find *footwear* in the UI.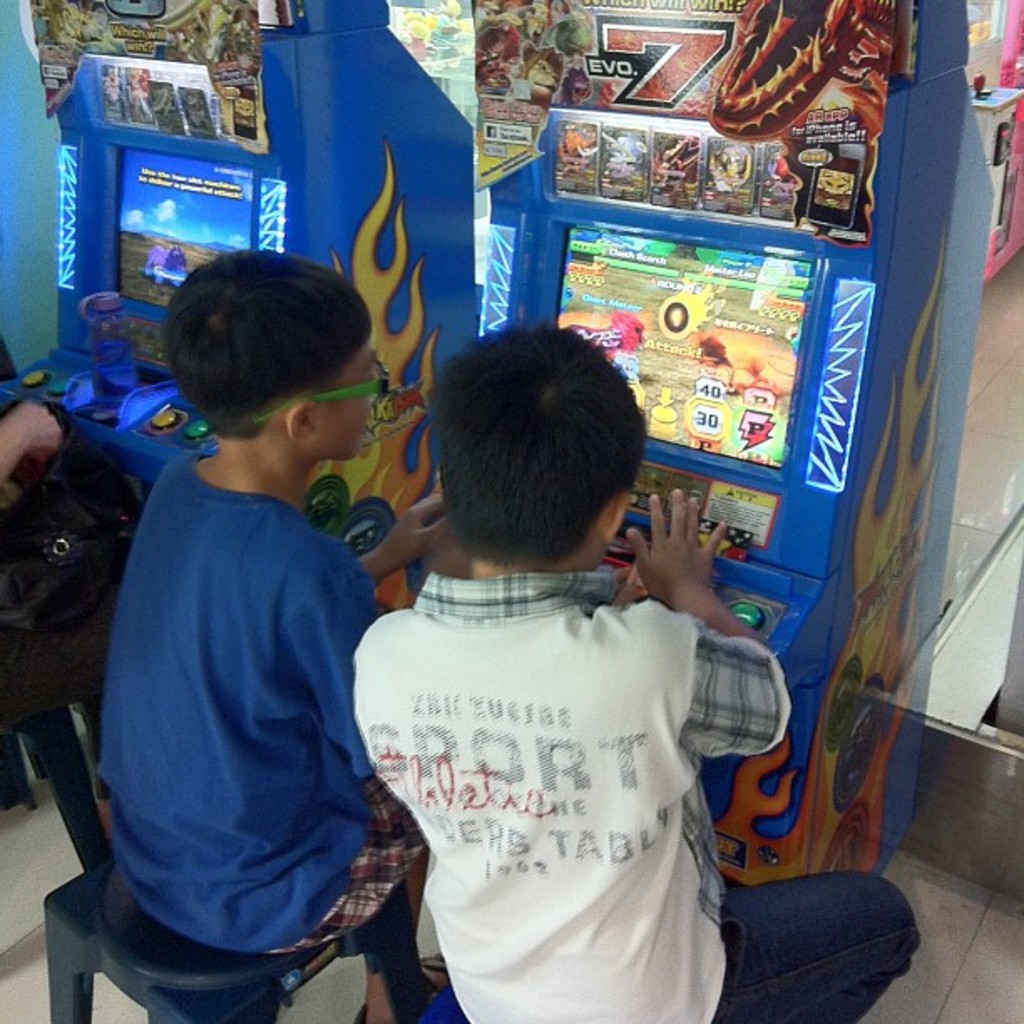
UI element at box(356, 952, 457, 1017).
